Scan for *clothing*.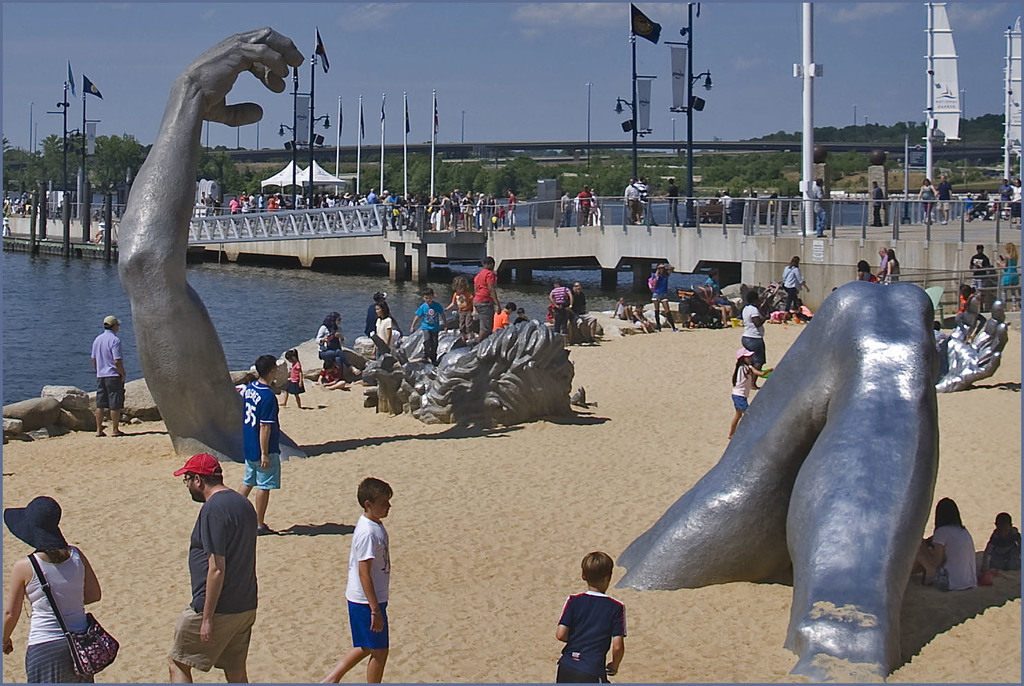
Scan result: <bbox>917, 524, 980, 594</bbox>.
